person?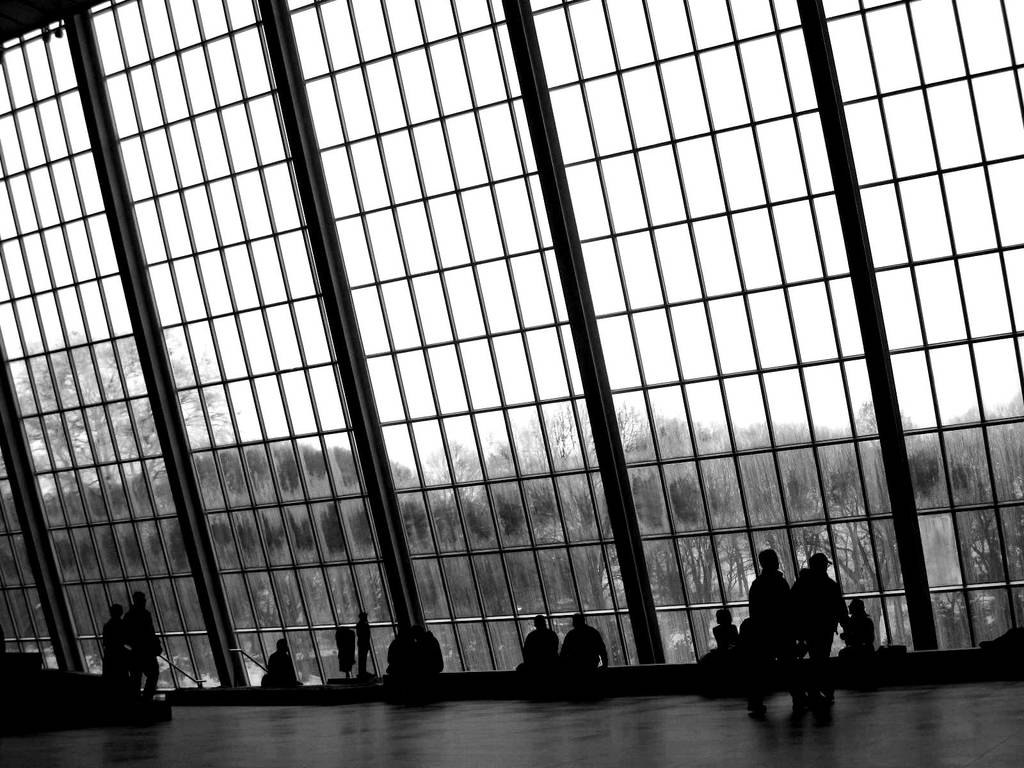
Rect(116, 588, 159, 696)
